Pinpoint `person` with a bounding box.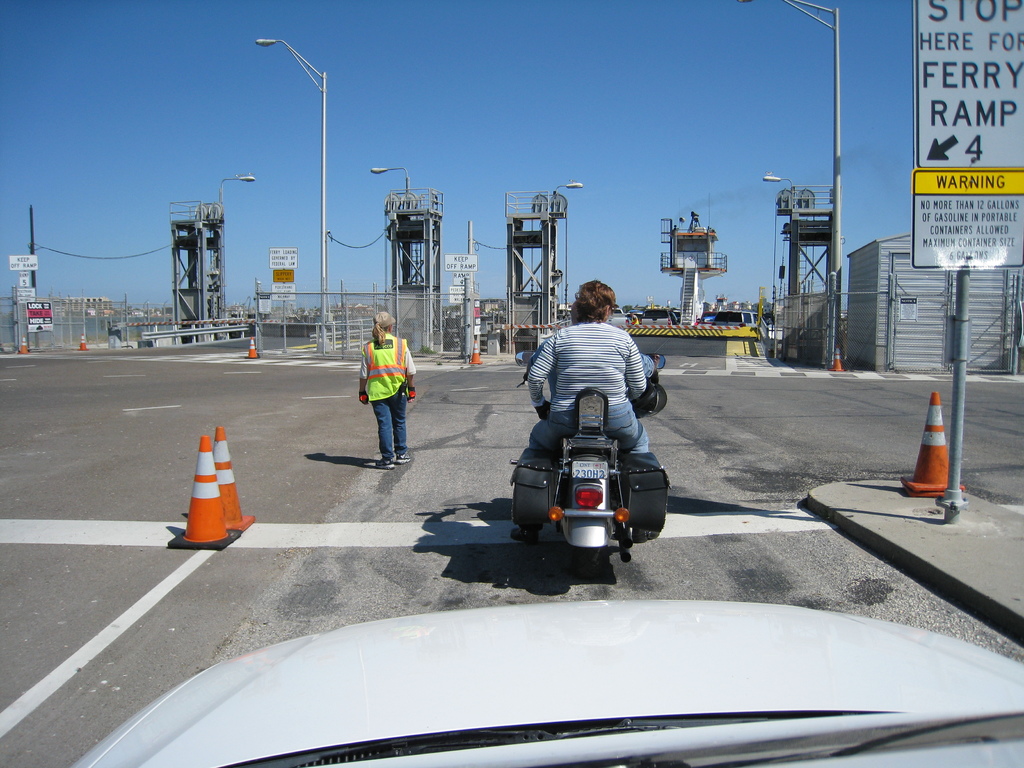
(521,302,651,401).
